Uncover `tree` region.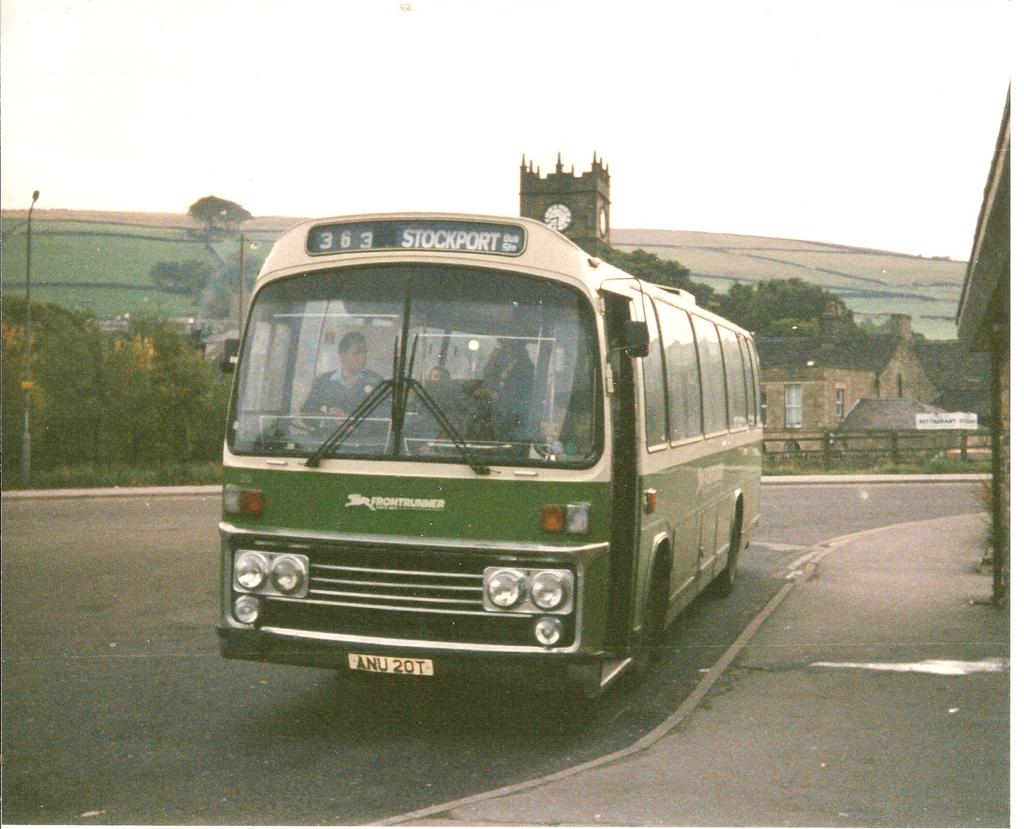
Uncovered: {"left": 600, "top": 237, "right": 725, "bottom": 306}.
